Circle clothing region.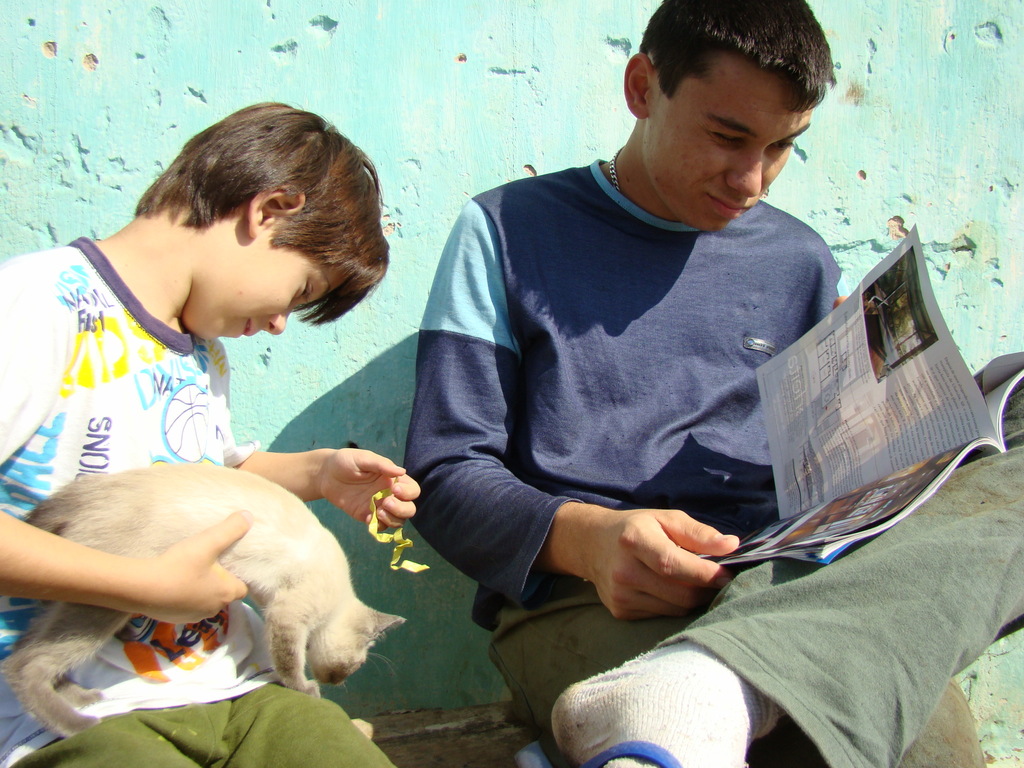
Region: box=[394, 158, 1023, 767].
